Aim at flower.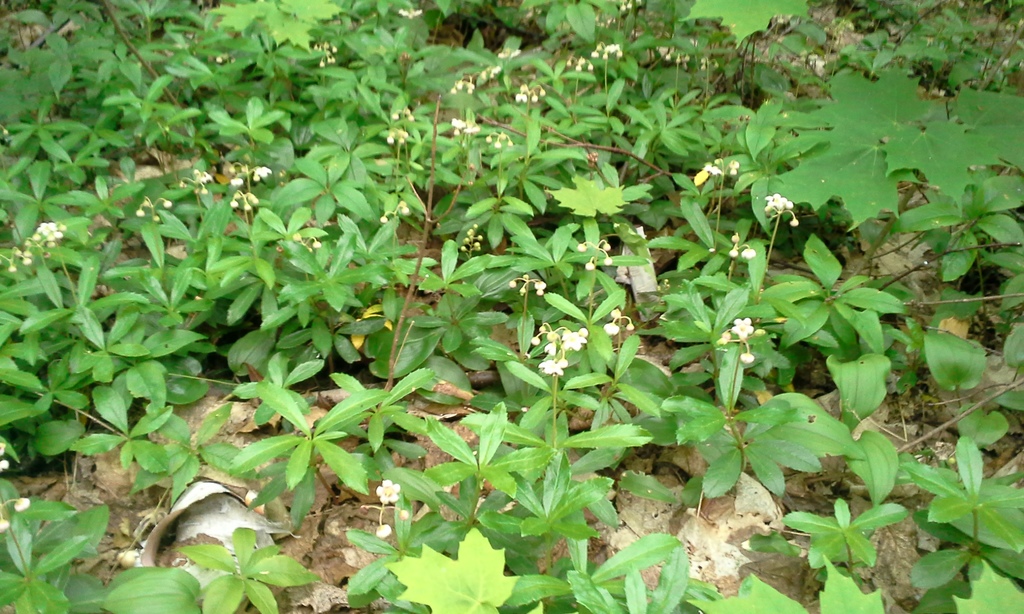
Aimed at box=[252, 165, 273, 176].
